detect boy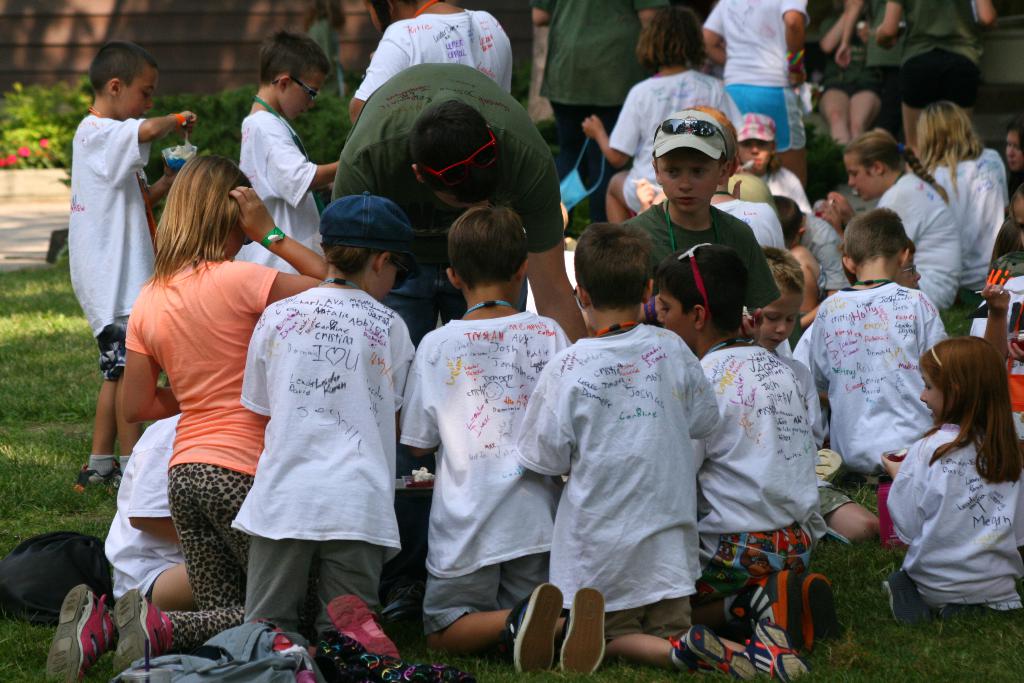
{"left": 812, "top": 207, "right": 948, "bottom": 486}
